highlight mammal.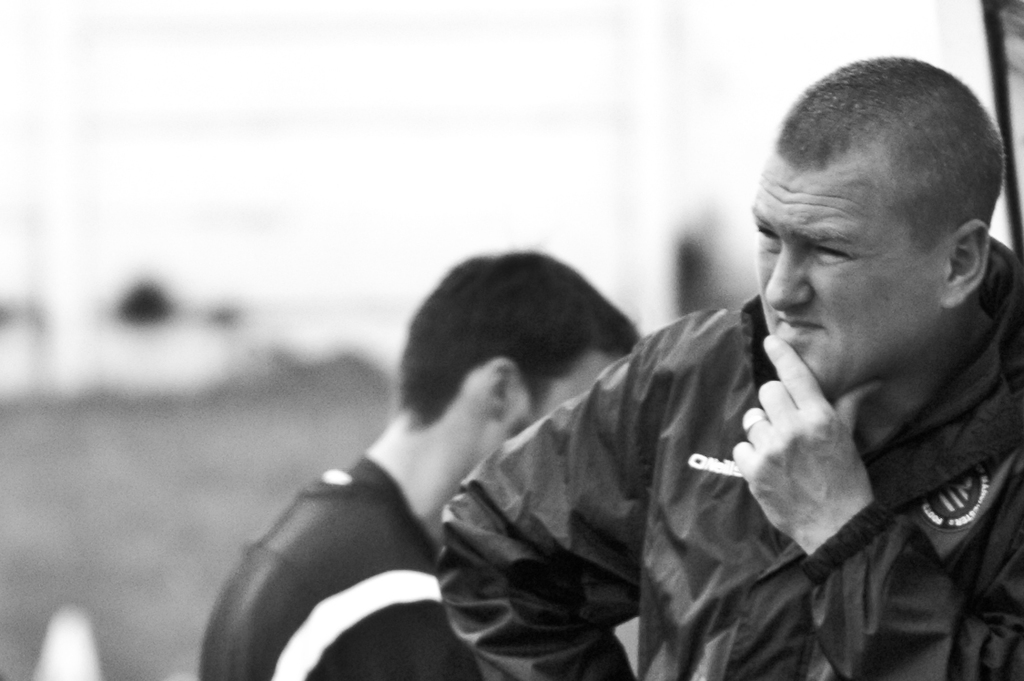
Highlighted region: crop(371, 110, 1000, 673).
